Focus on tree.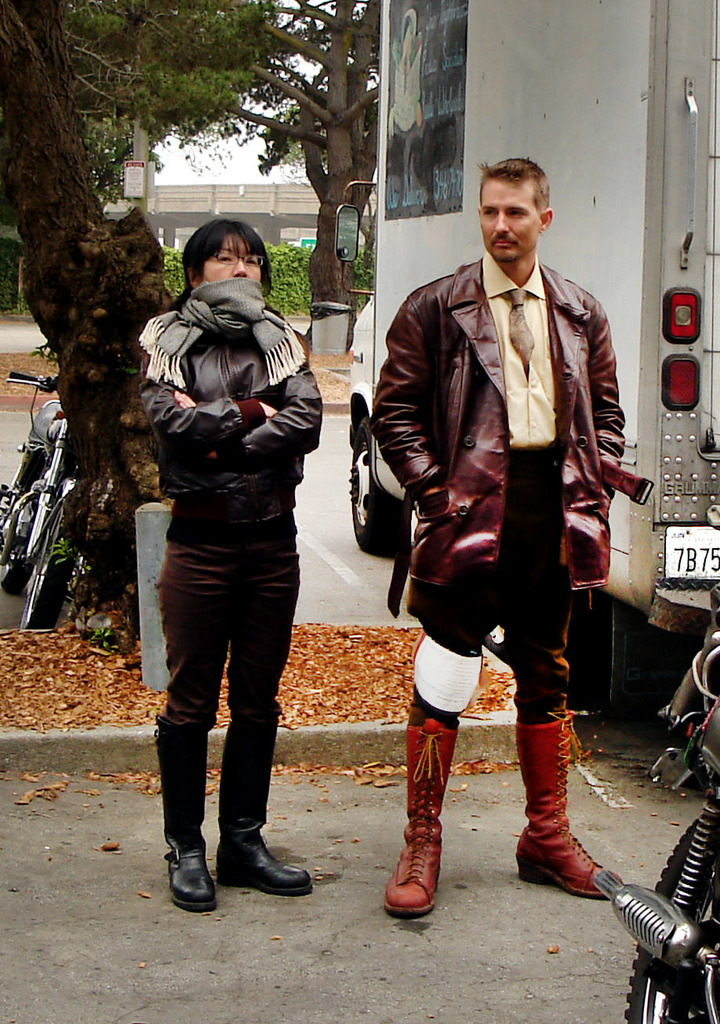
Focused at x1=85 y1=0 x2=389 y2=339.
